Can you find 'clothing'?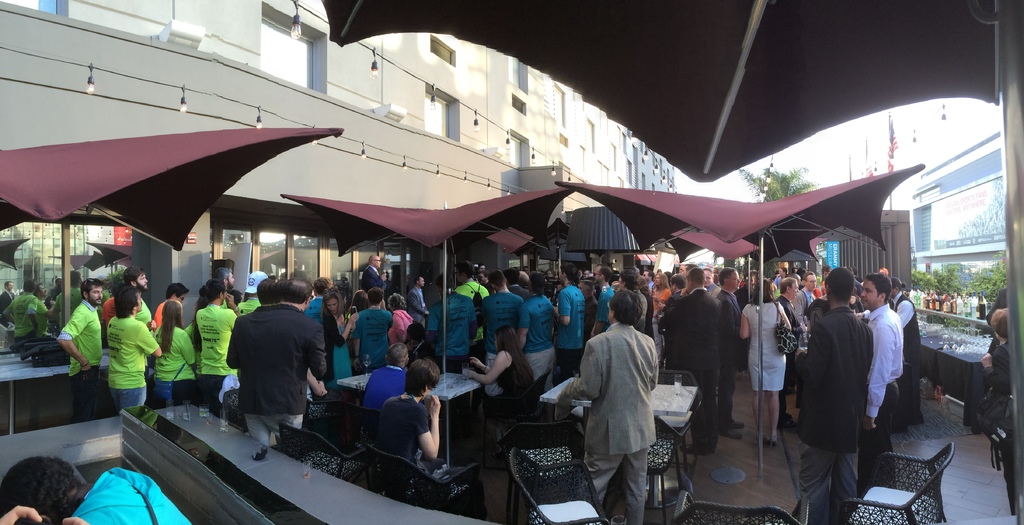
Yes, bounding box: 100/316/159/414.
